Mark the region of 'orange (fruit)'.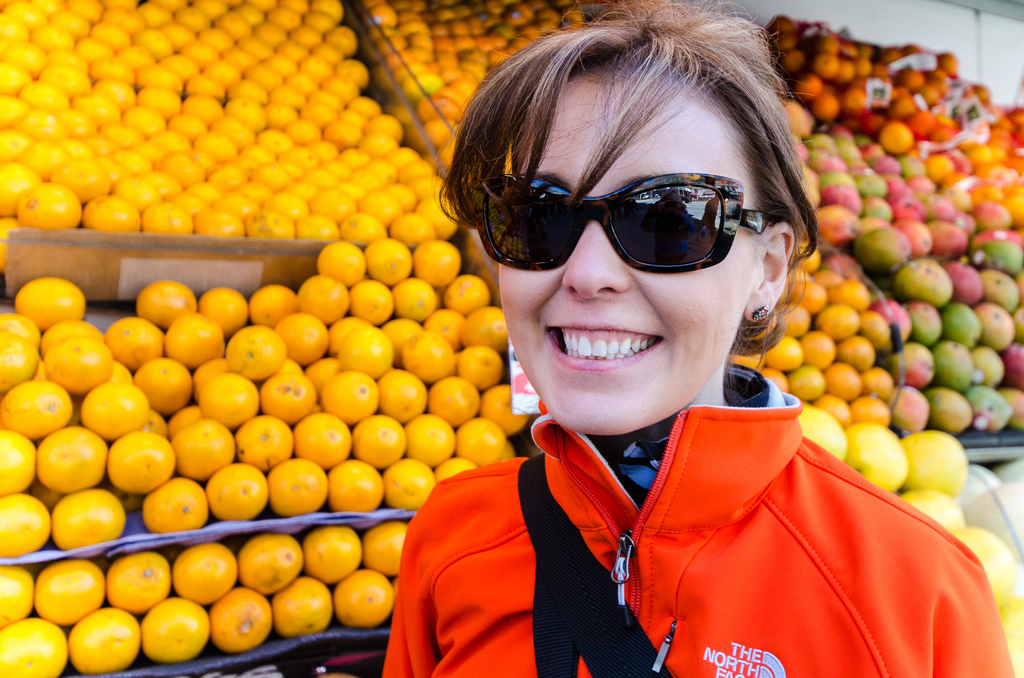
Region: [492, 377, 519, 428].
